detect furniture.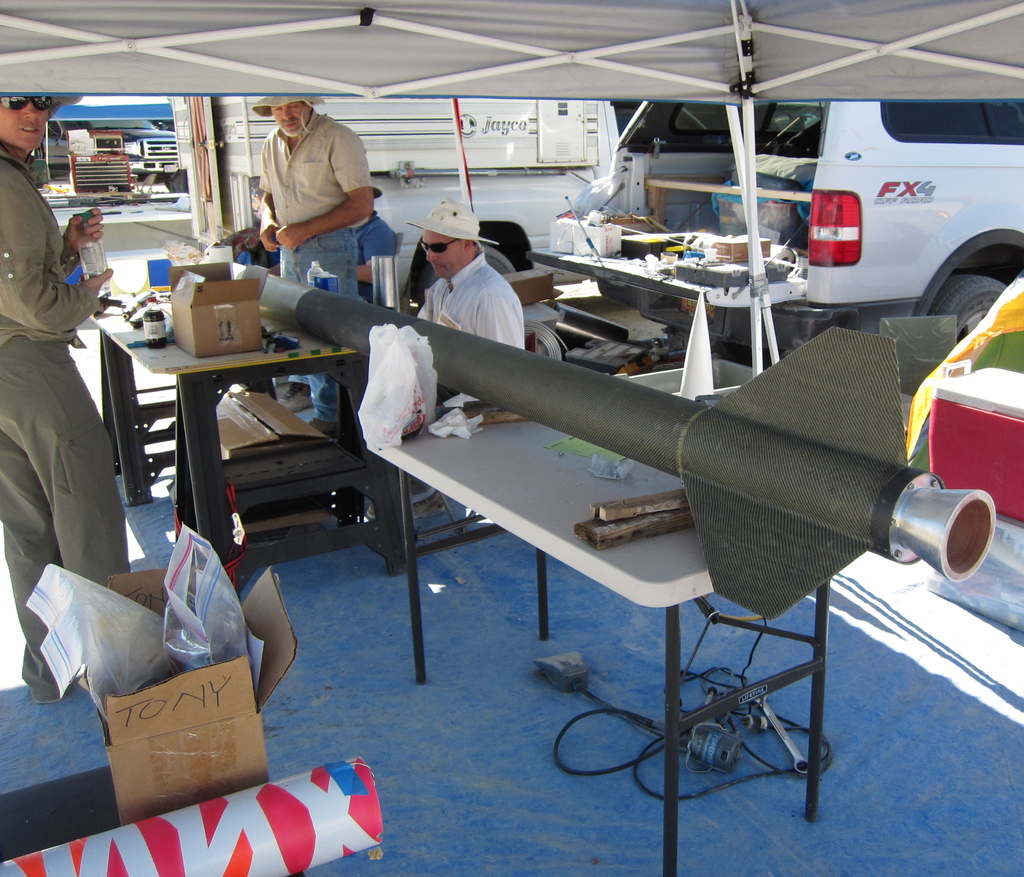
Detected at select_region(369, 381, 826, 876).
